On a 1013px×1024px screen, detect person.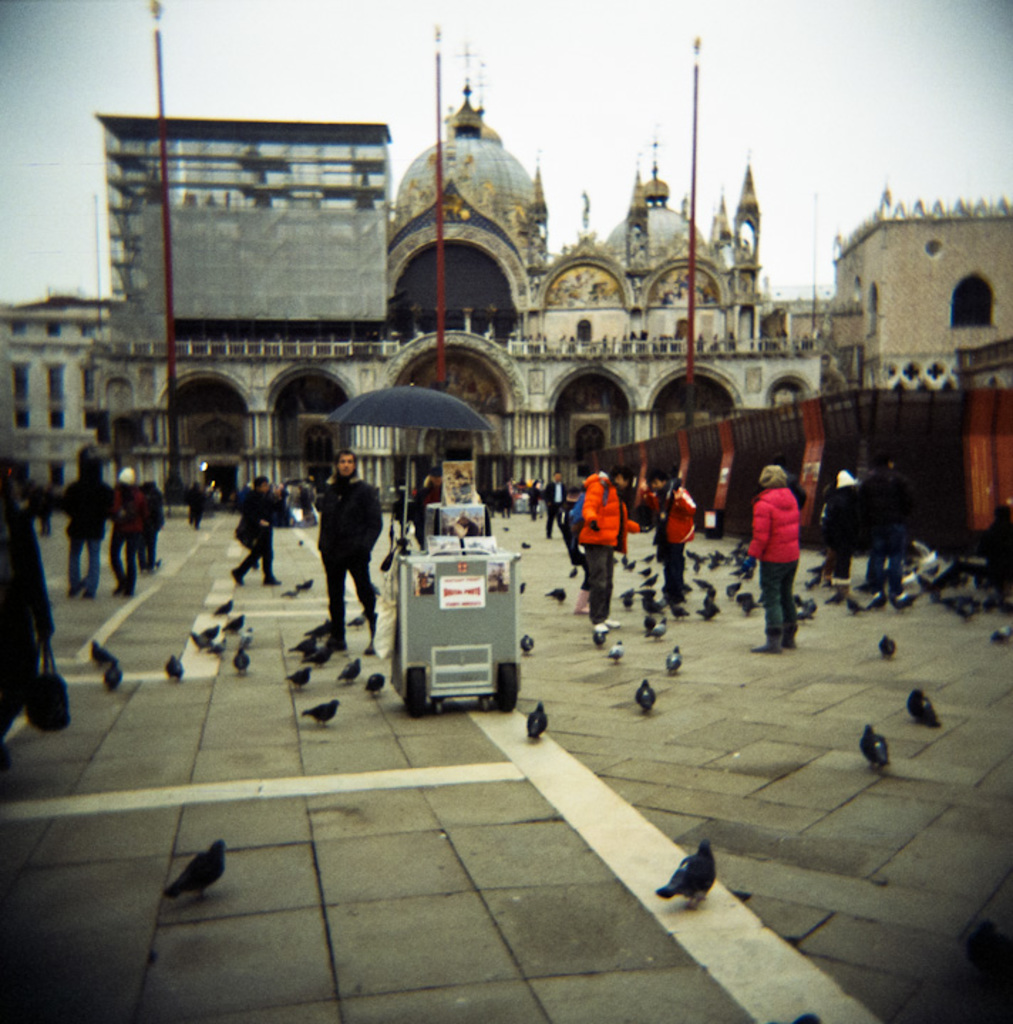
751,458,800,653.
